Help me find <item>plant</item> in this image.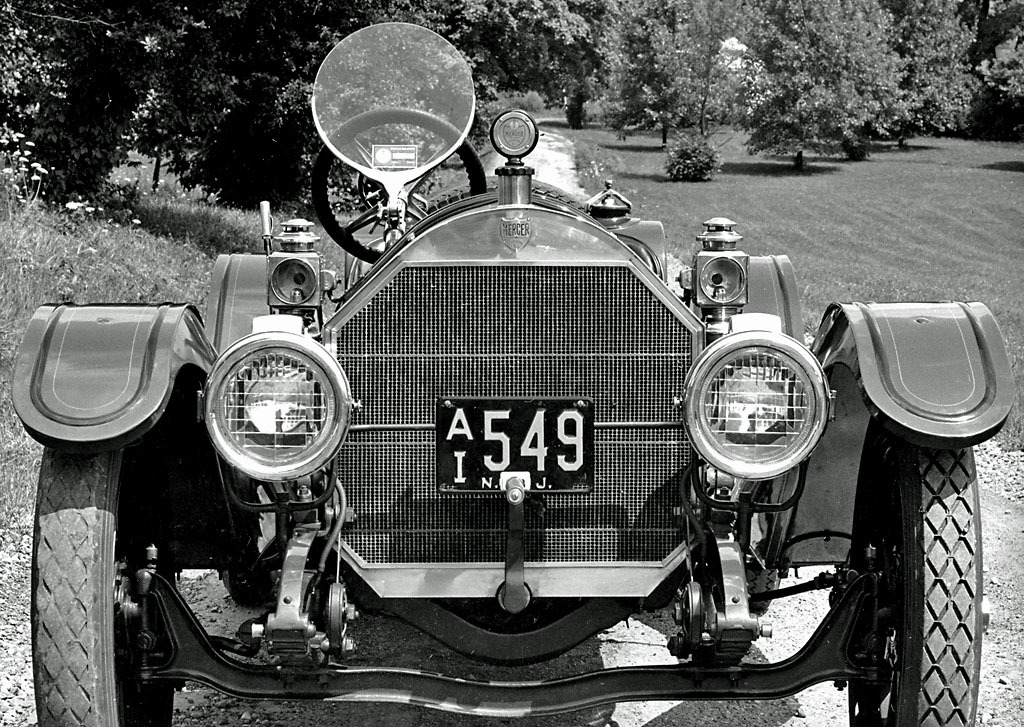
Found it: detection(0, 0, 123, 243).
